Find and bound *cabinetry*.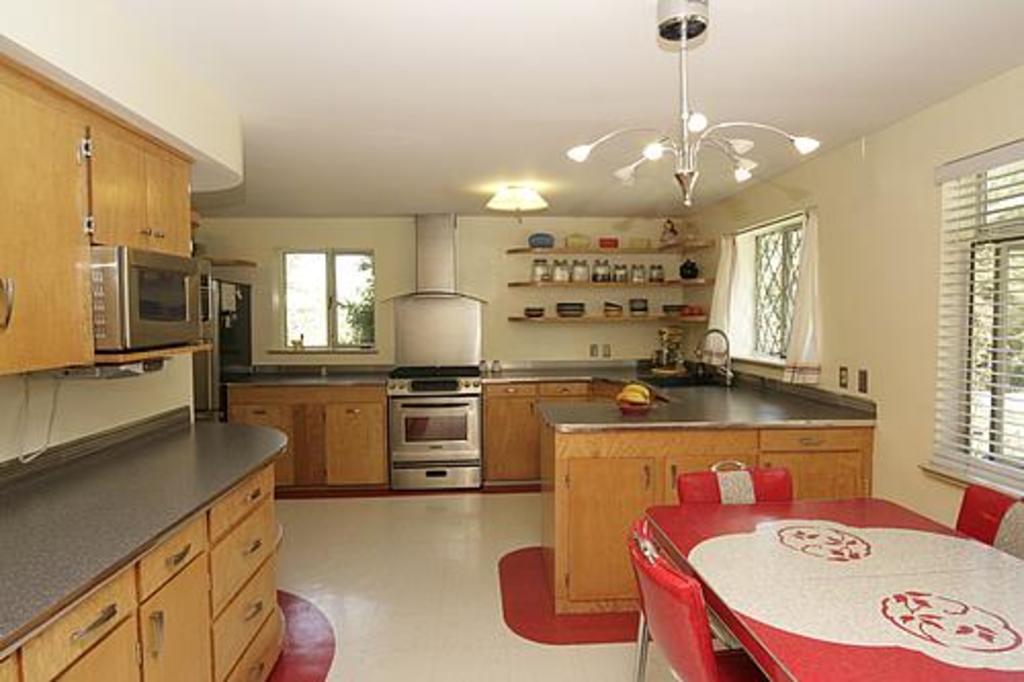
Bound: region(225, 371, 866, 621).
